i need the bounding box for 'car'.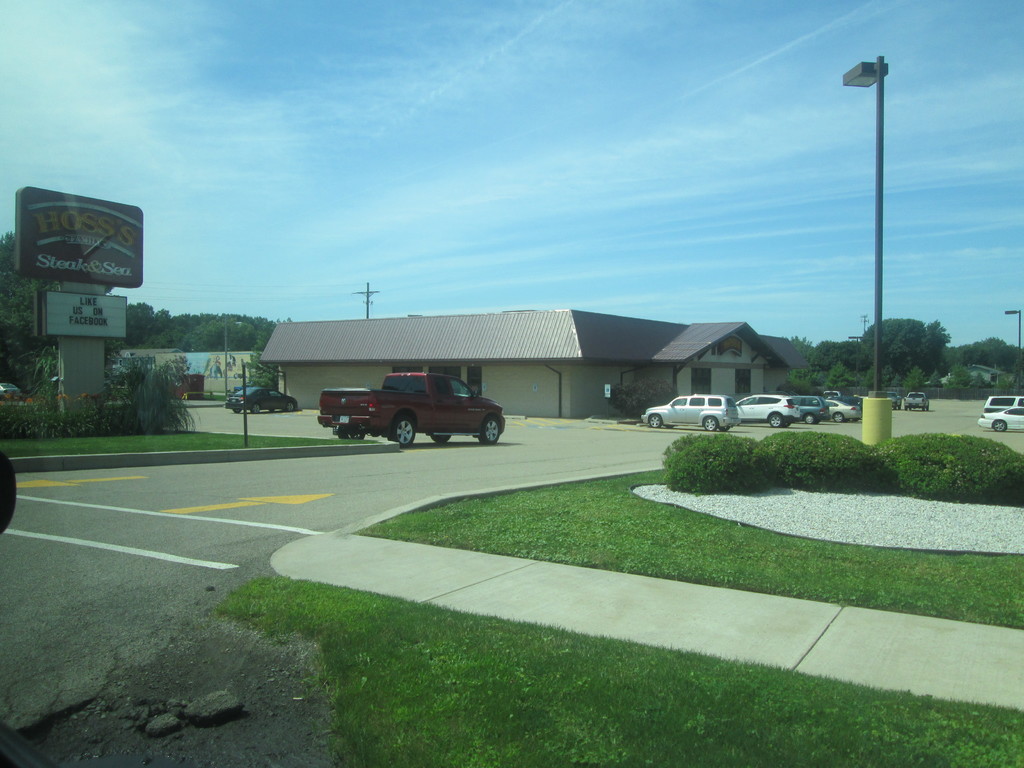
Here it is: detection(730, 399, 794, 430).
